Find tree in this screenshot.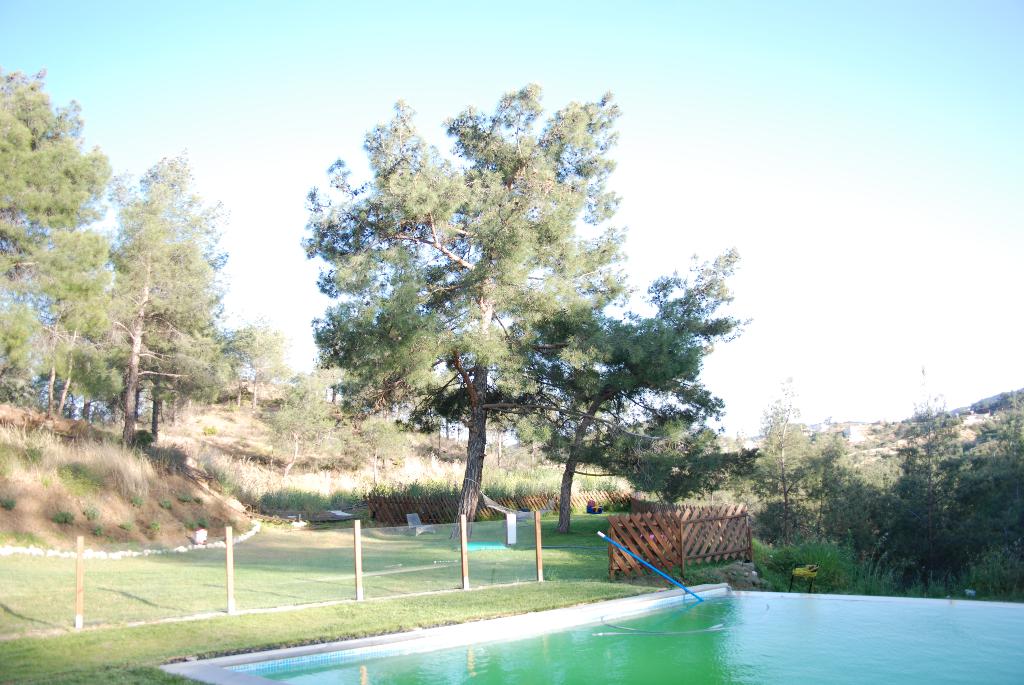
The bounding box for tree is rect(756, 384, 804, 549).
